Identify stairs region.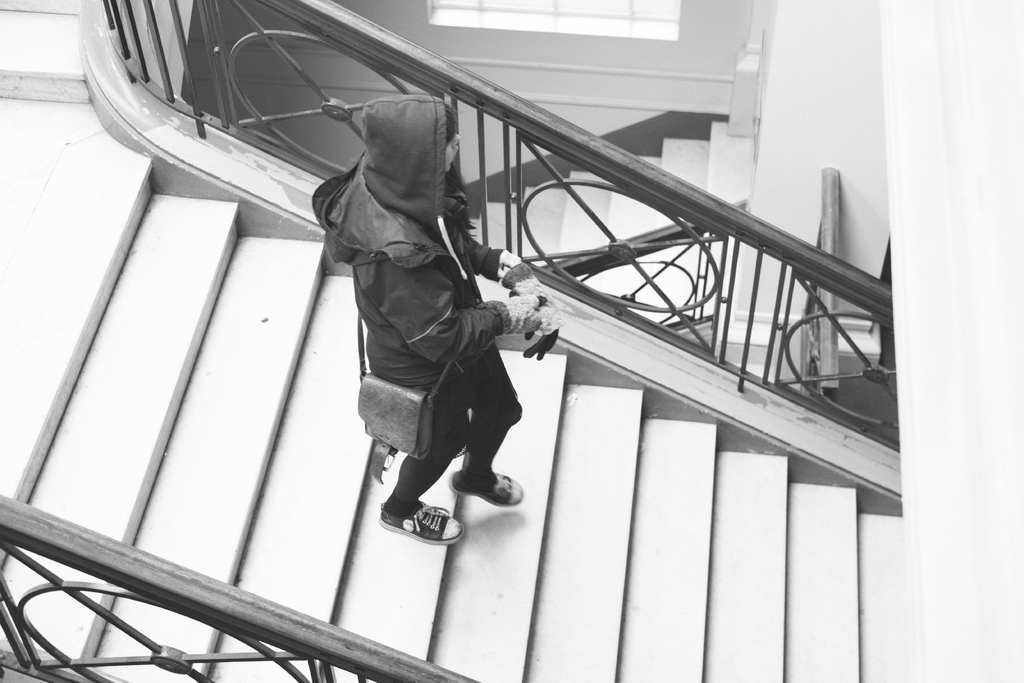
Region: crop(0, 0, 93, 108).
